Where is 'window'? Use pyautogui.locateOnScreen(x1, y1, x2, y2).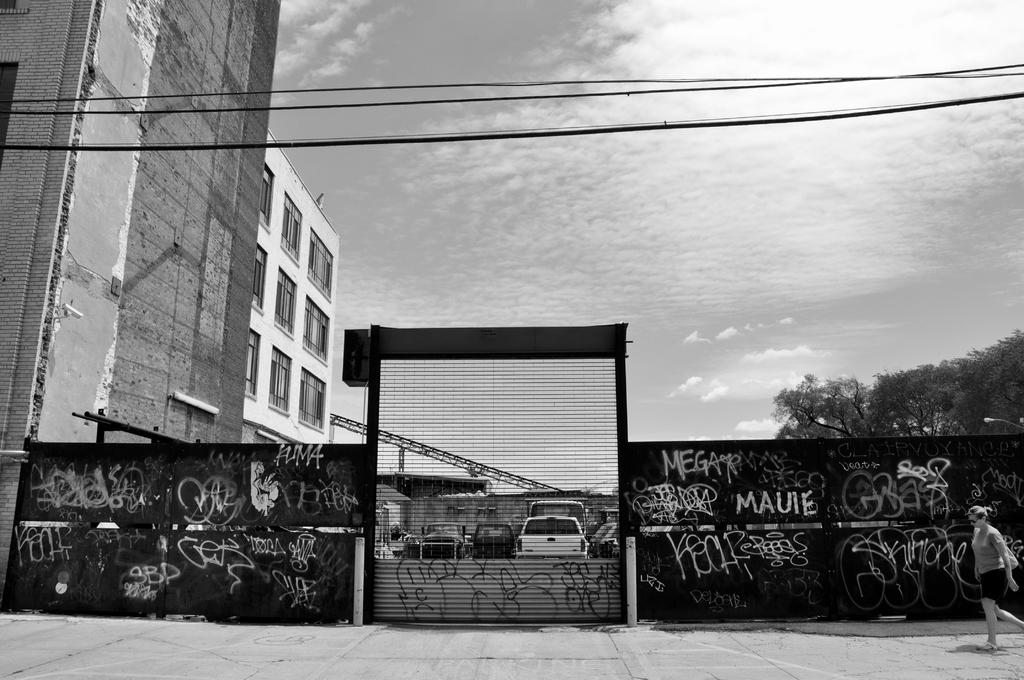
pyautogui.locateOnScreen(269, 350, 291, 412).
